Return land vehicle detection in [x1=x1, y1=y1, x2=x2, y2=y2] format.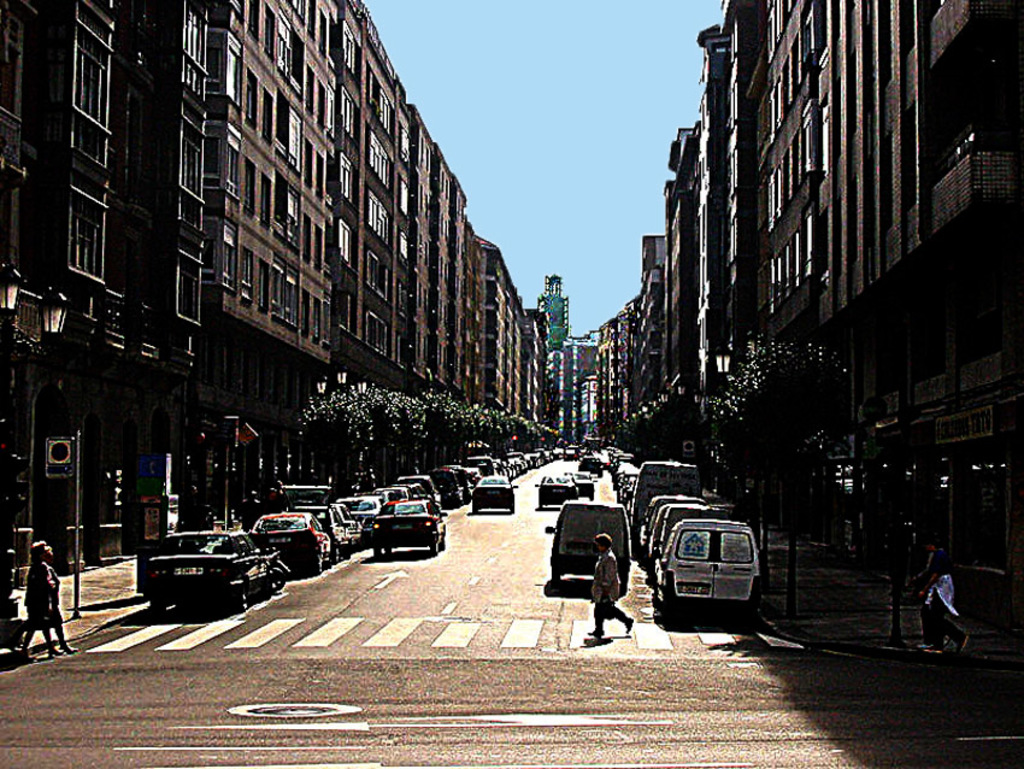
[x1=575, y1=472, x2=588, y2=497].
